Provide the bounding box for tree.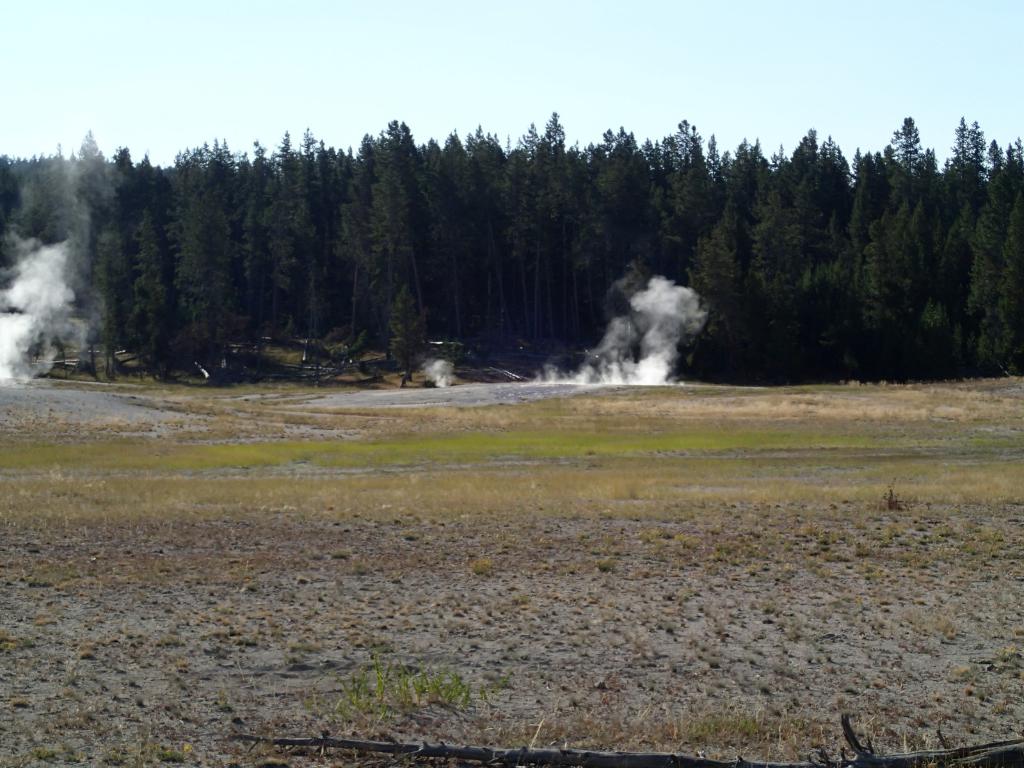
bbox=(943, 109, 997, 385).
